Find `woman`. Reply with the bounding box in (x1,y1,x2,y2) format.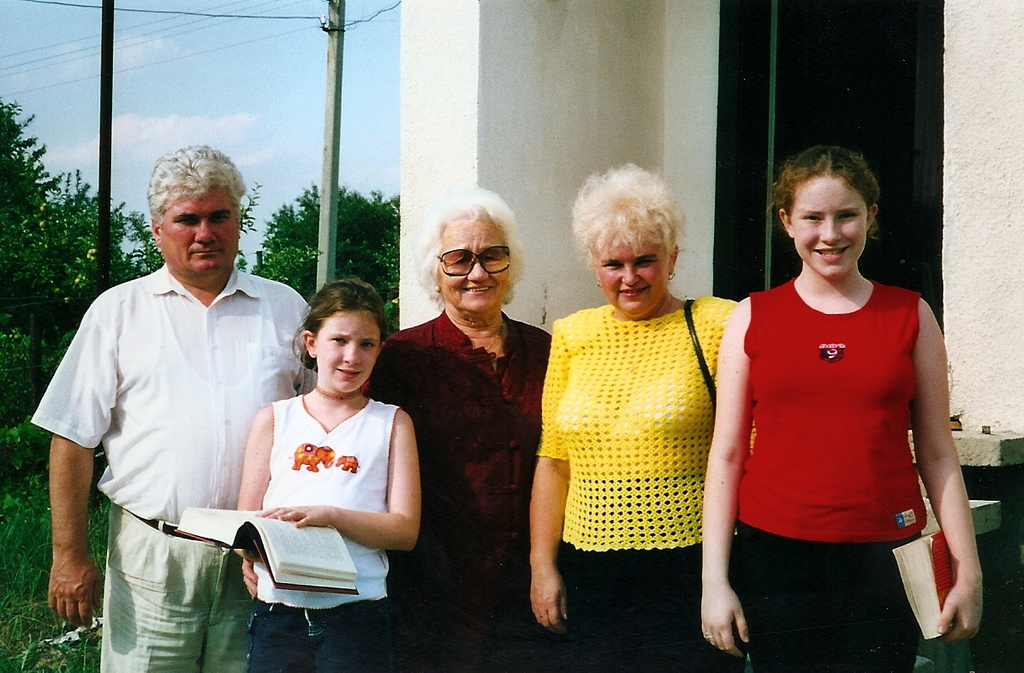
(244,188,557,672).
